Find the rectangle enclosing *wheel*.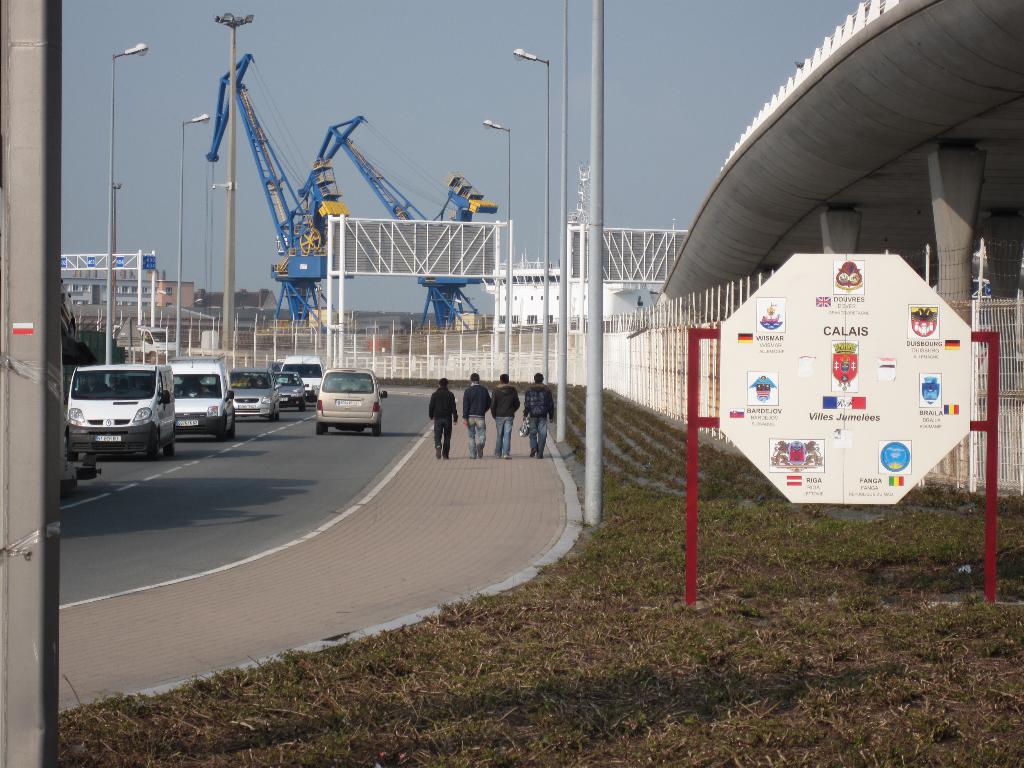
298:401:308:414.
